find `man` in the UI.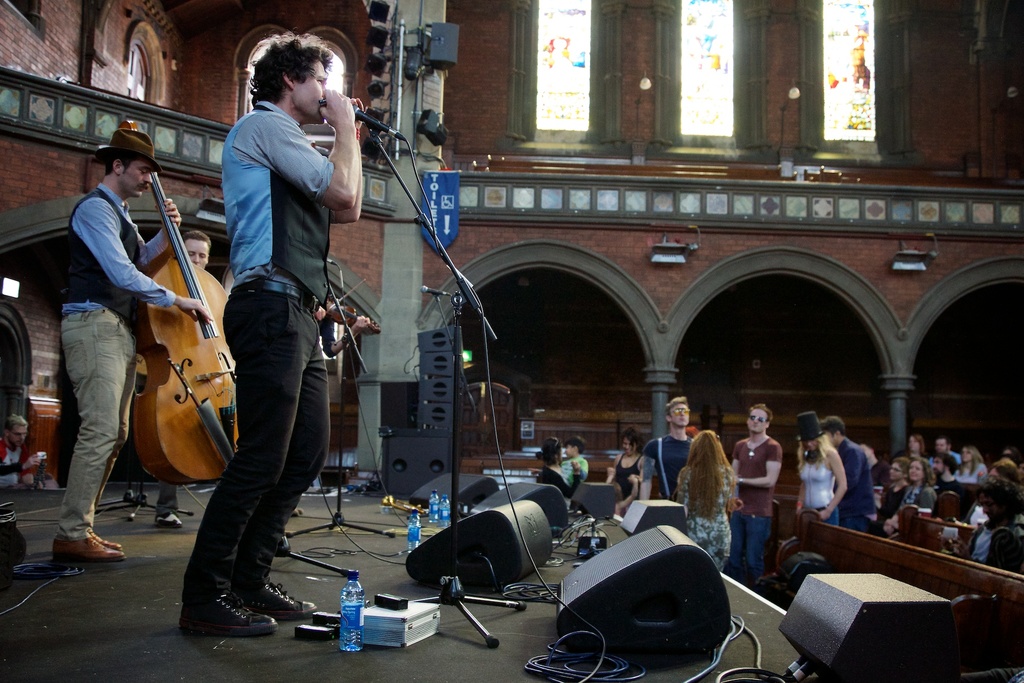
UI element at pyautogui.locateOnScreen(150, 227, 214, 525).
